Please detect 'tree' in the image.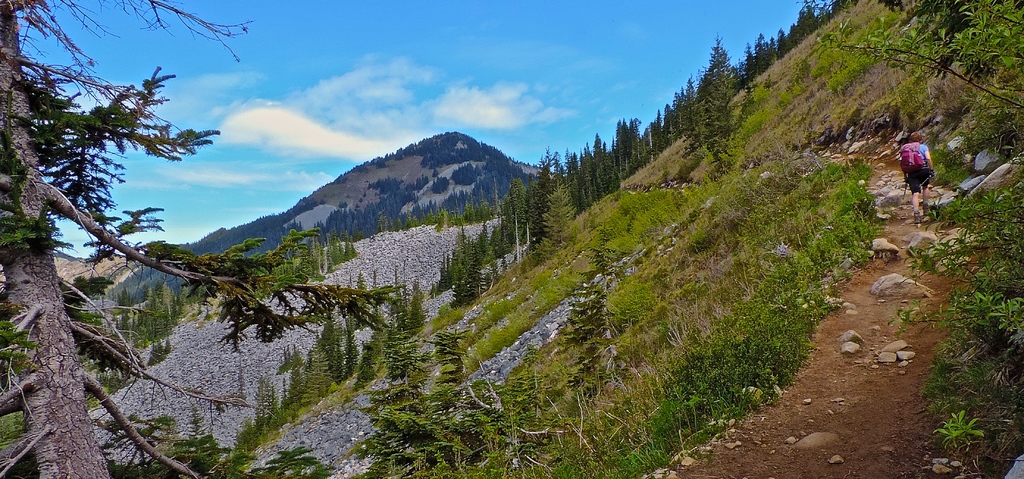
{"left": 0, "top": 0, "right": 480, "bottom": 478}.
